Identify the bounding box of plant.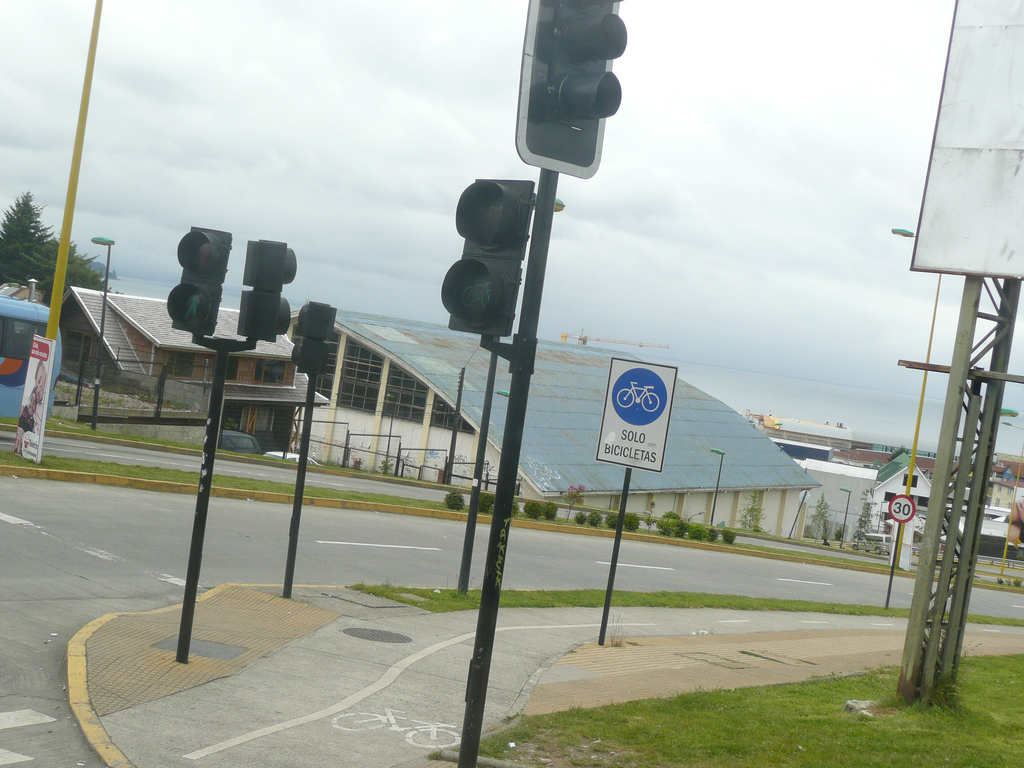
(0,415,17,430).
